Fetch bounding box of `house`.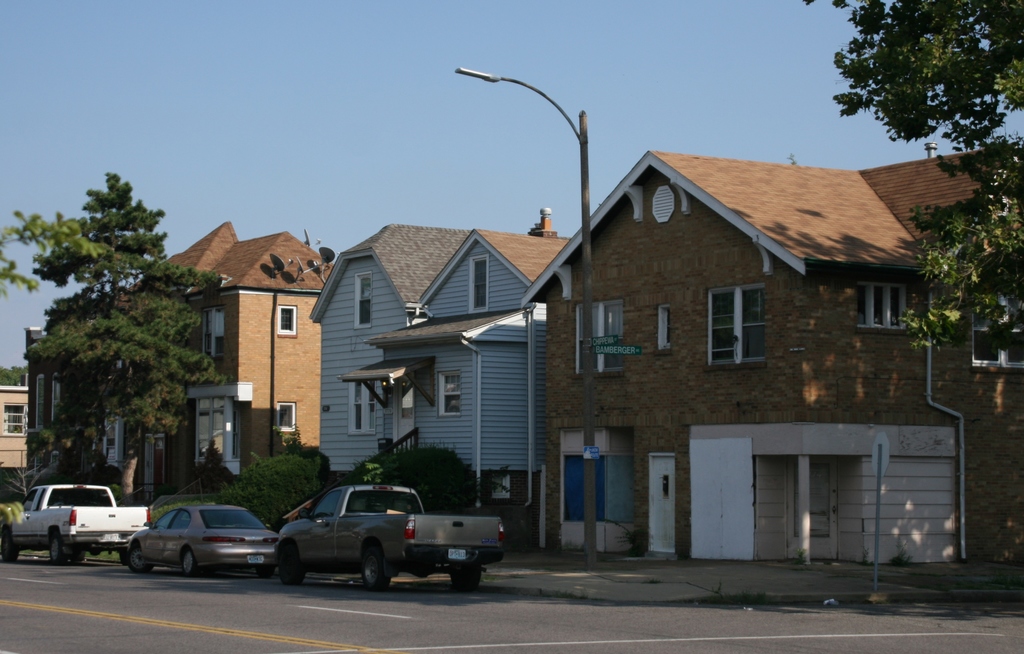
Bbox: select_region(0, 380, 31, 475).
